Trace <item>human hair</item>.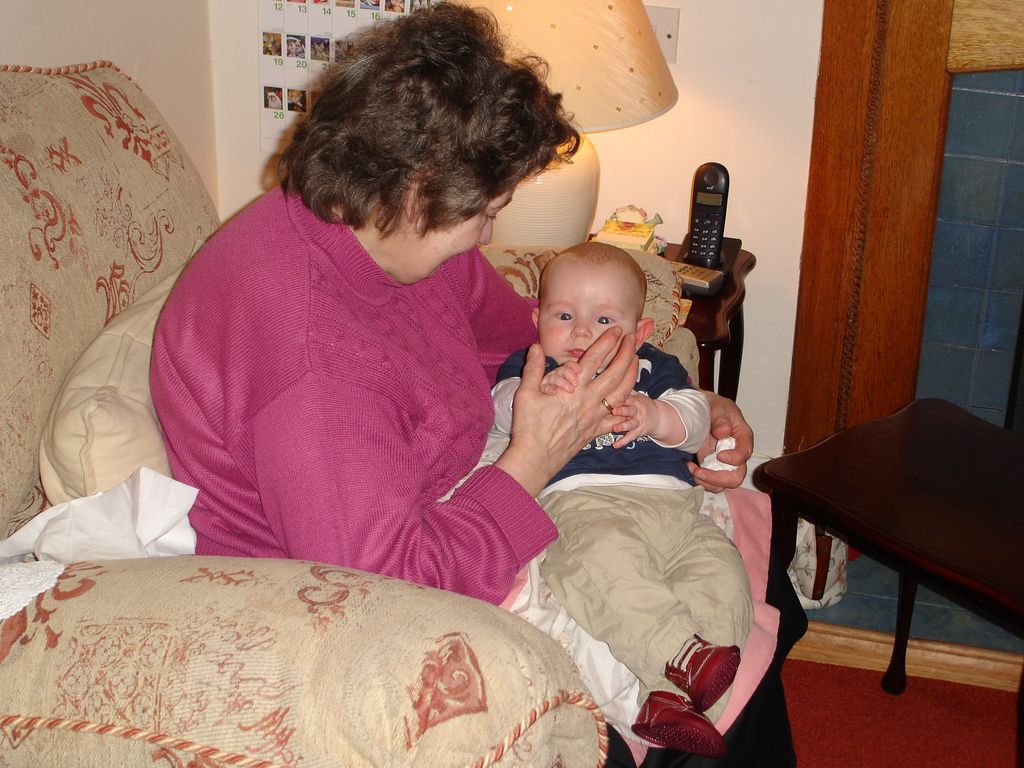
Traced to bbox(279, 0, 582, 250).
